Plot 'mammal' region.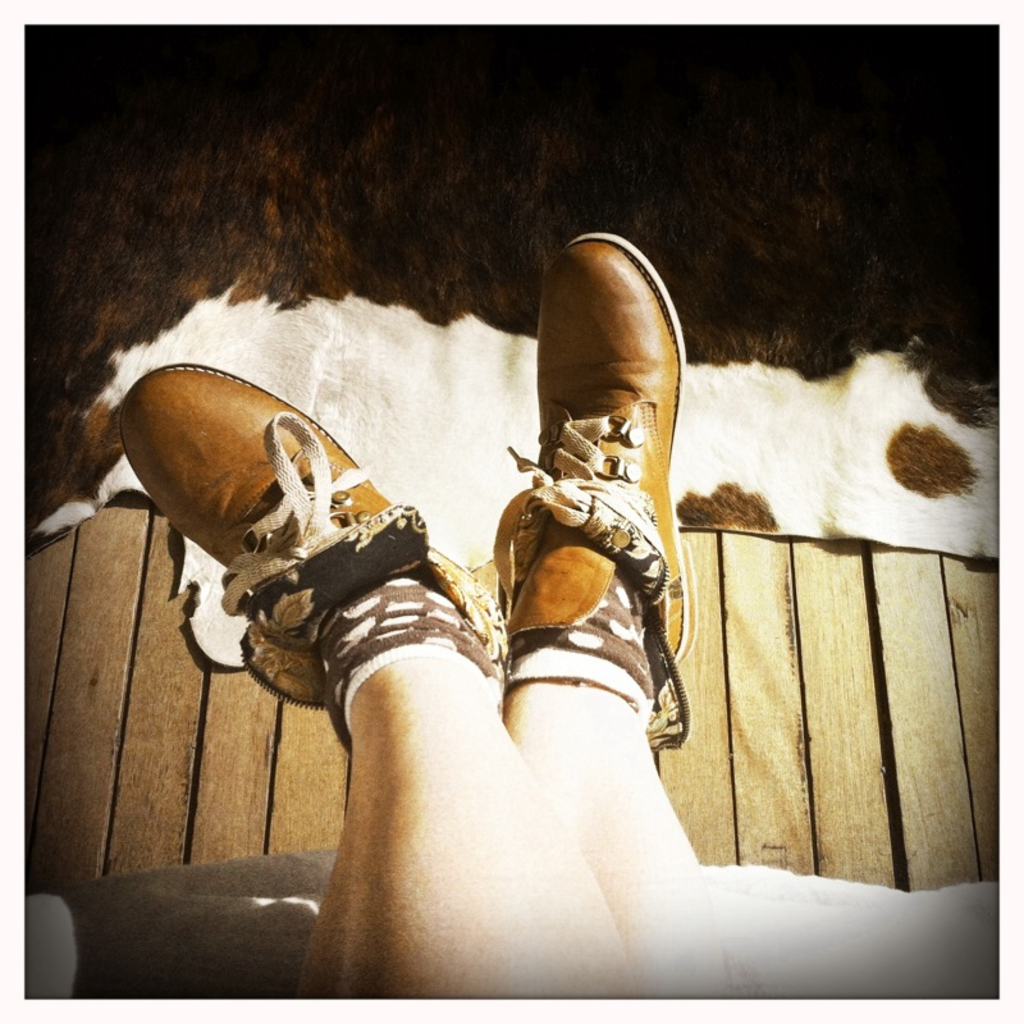
Plotted at x1=101, y1=221, x2=877, y2=933.
